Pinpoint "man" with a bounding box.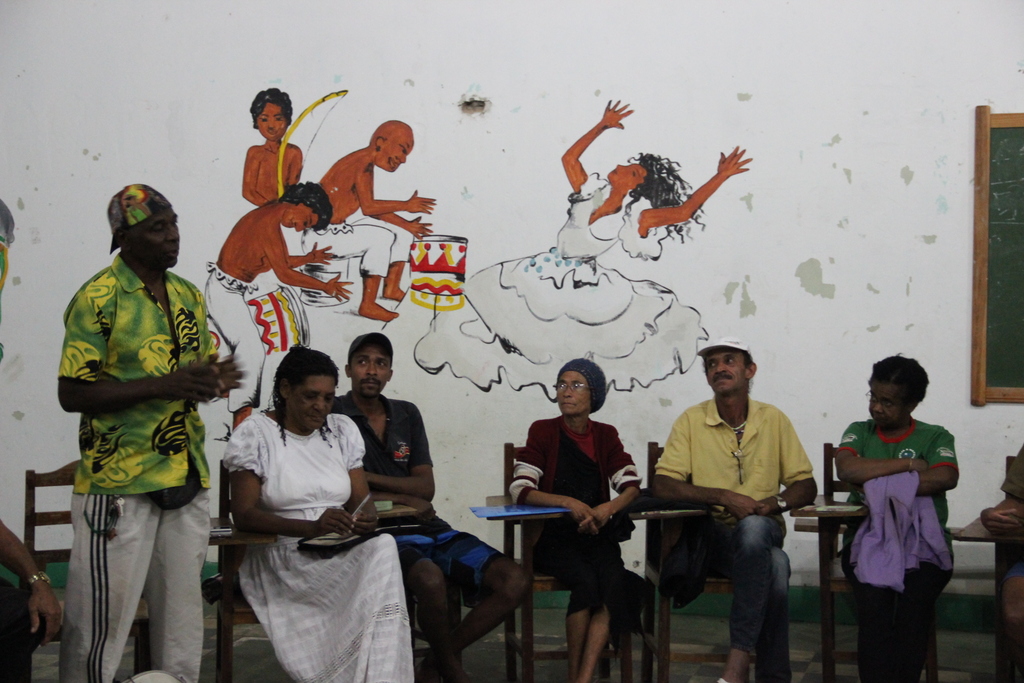
rect(0, 509, 56, 682).
